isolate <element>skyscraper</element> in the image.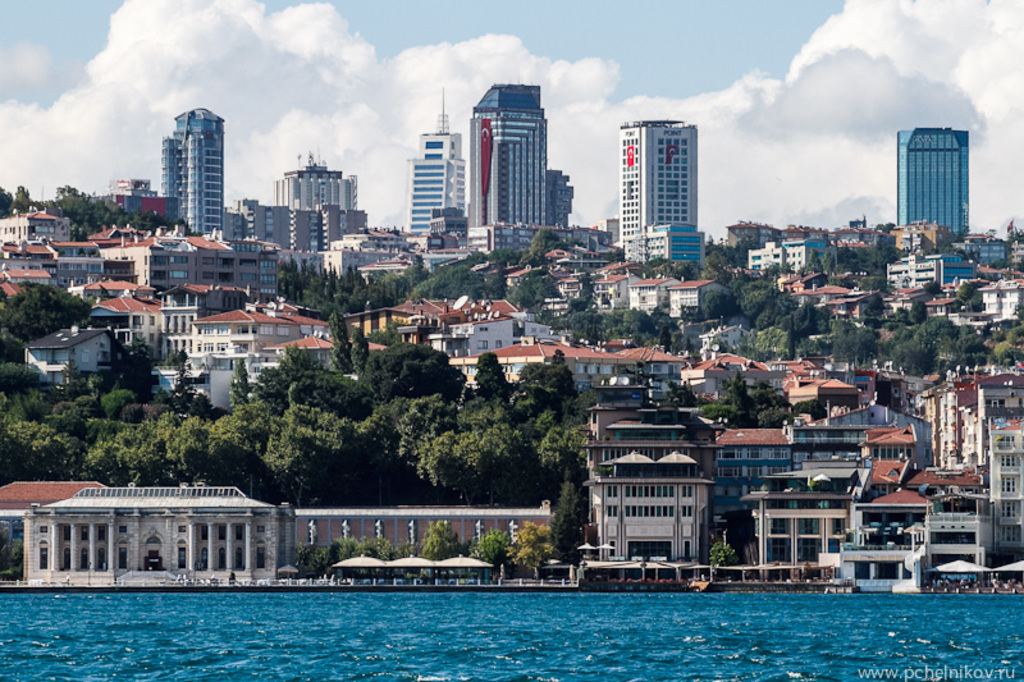
Isolated region: Rect(621, 119, 695, 257).
